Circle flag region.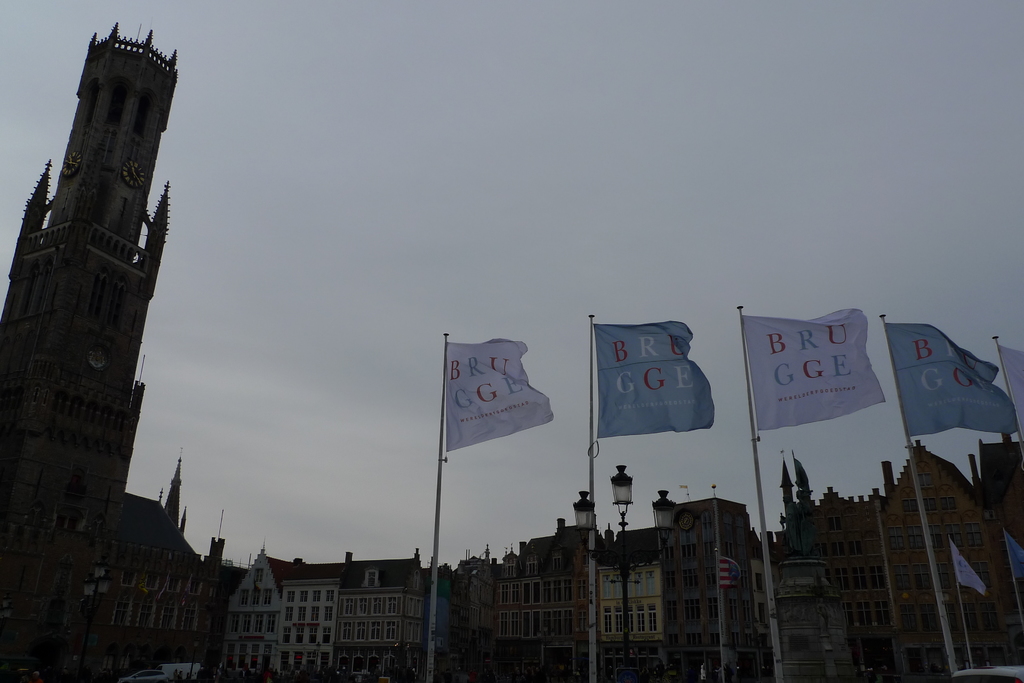
Region: [993, 350, 1023, 421].
